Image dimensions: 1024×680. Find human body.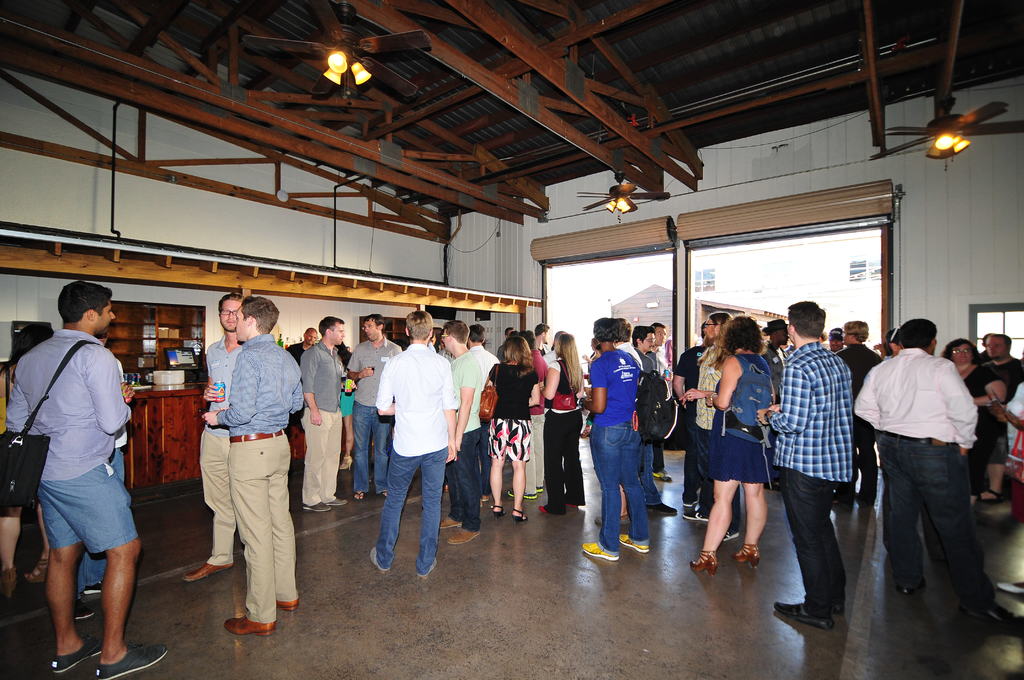
region(700, 316, 774, 574).
